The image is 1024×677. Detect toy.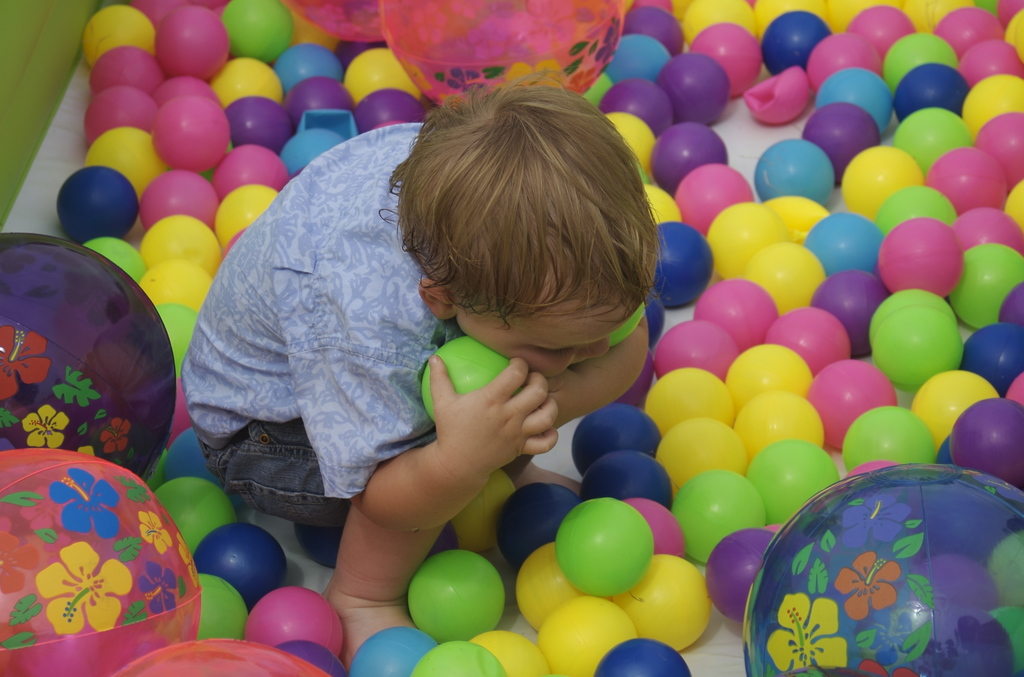
Detection: 237/587/355/654.
